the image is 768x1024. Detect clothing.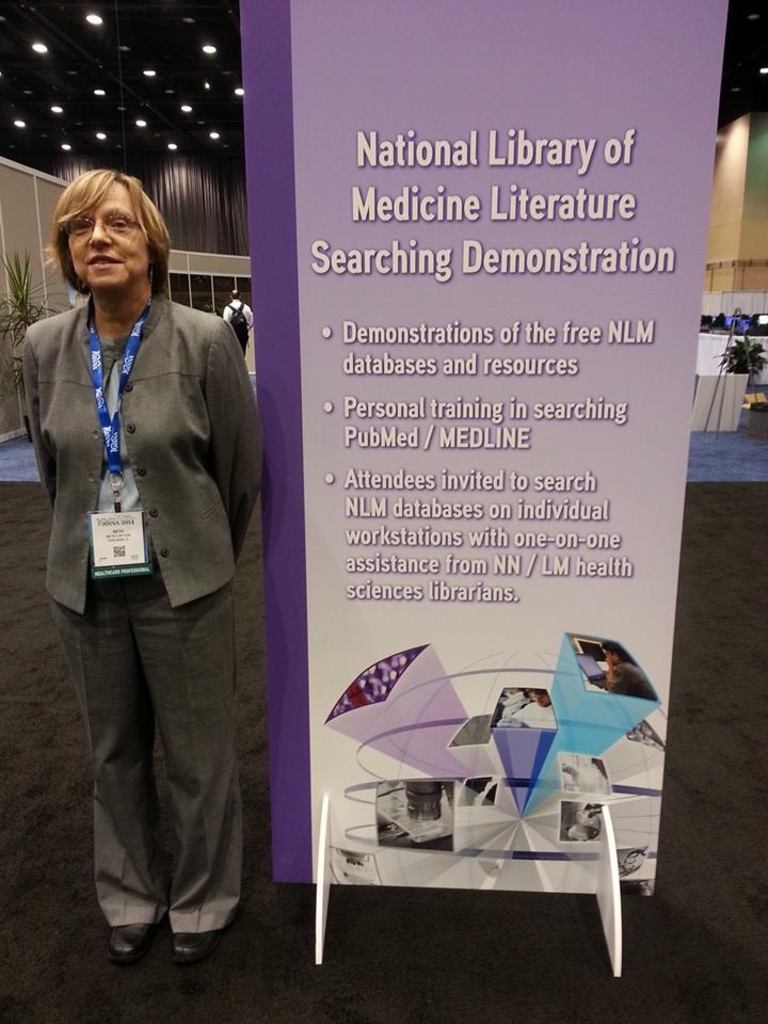
Detection: (19, 292, 266, 945).
